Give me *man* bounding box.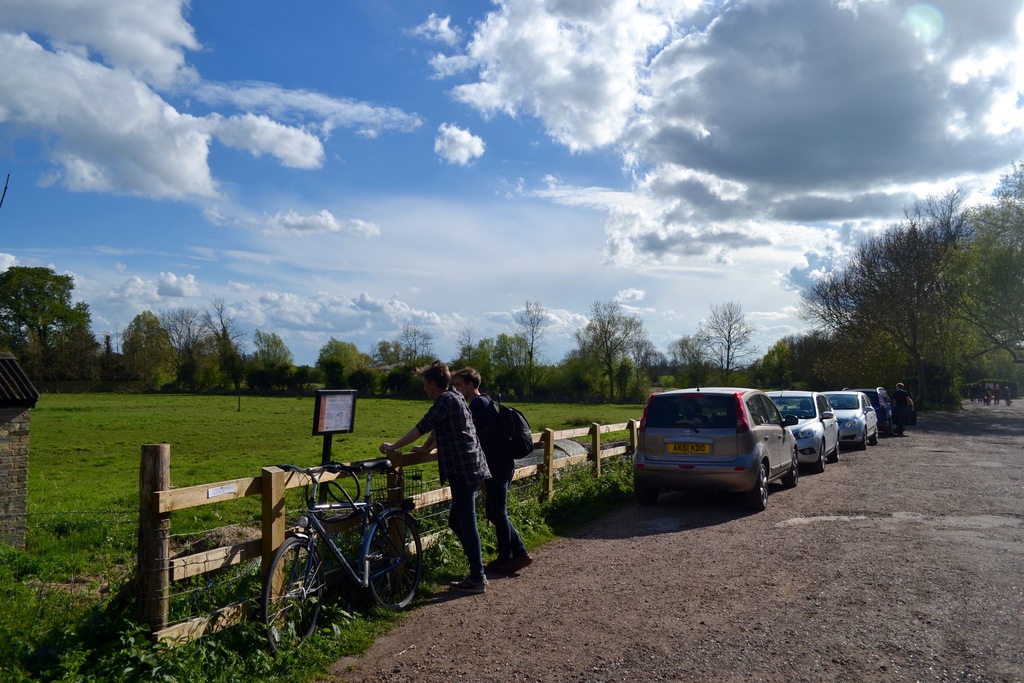
470/358/538/579.
